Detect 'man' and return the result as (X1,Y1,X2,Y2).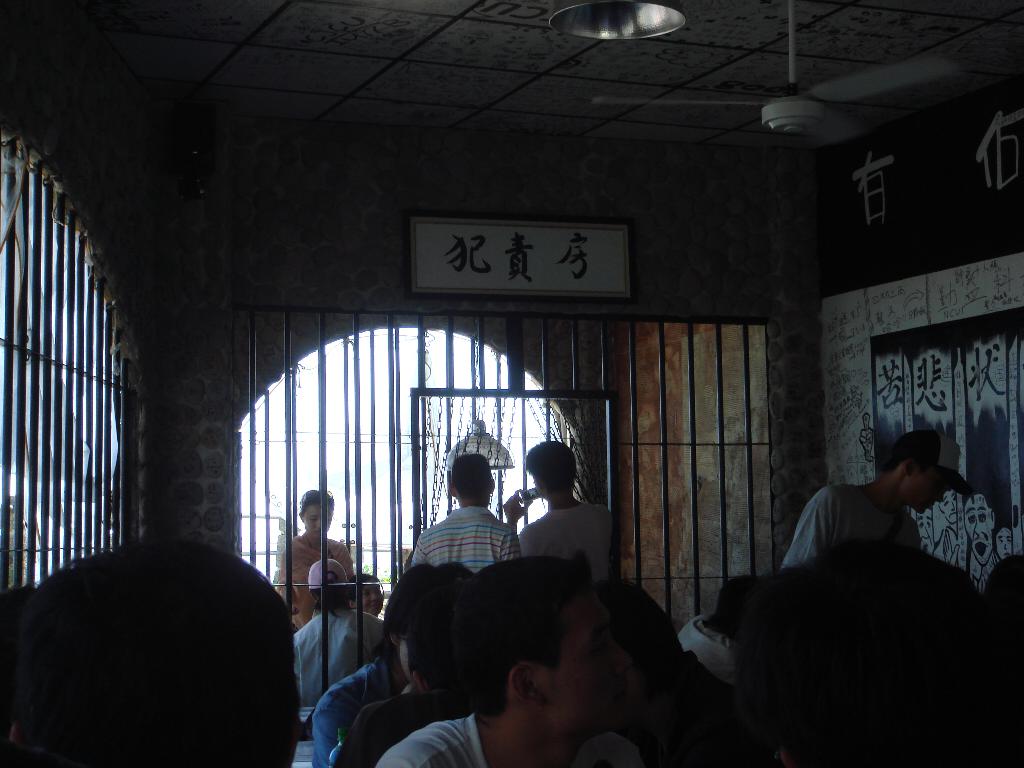
(291,560,383,711).
